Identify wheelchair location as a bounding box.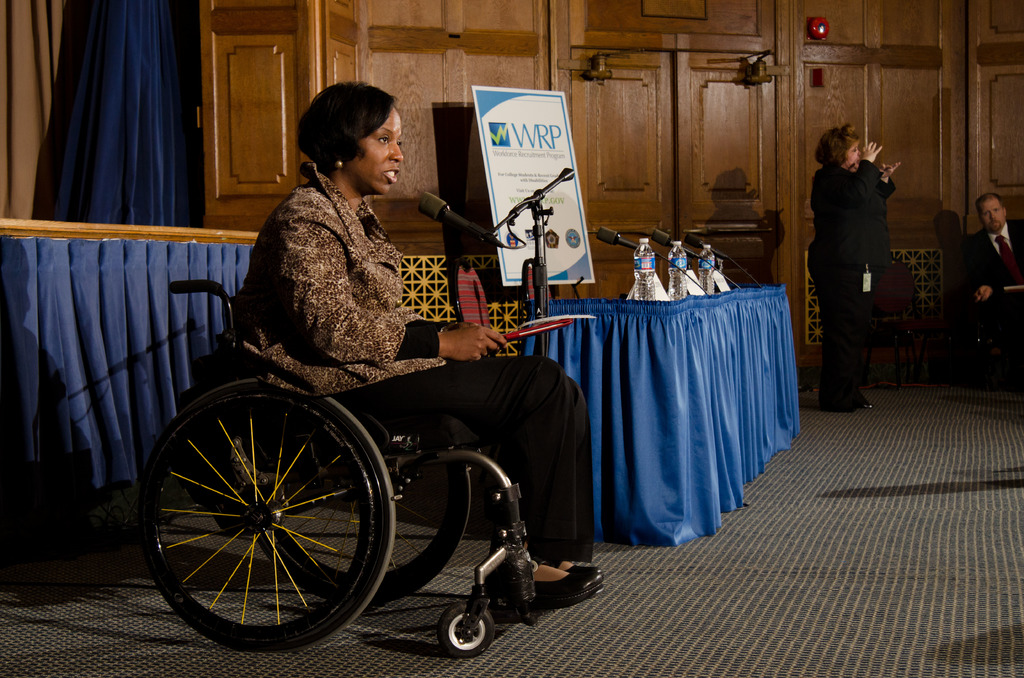
left=152, top=218, right=584, bottom=643.
